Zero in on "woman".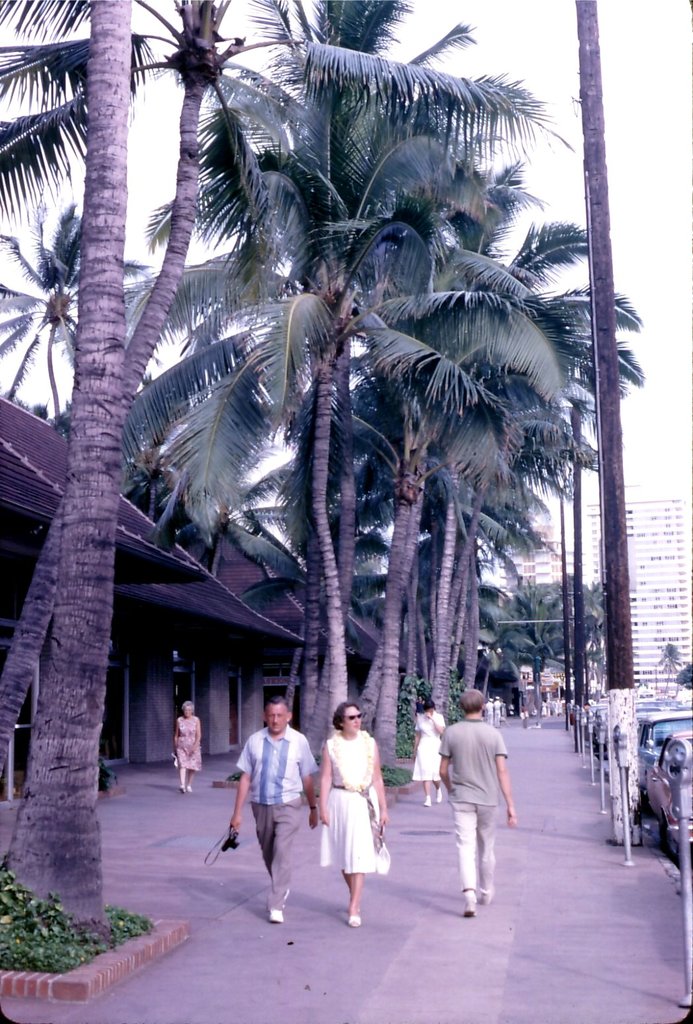
Zeroed in: l=319, t=717, r=396, b=918.
